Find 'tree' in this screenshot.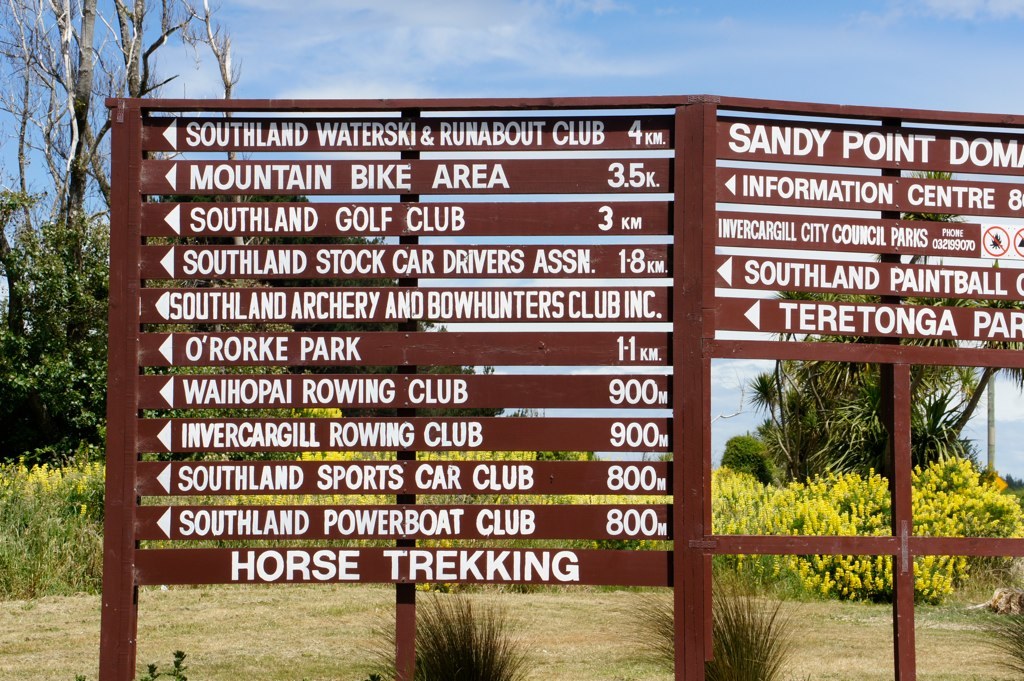
The bounding box for 'tree' is [left=719, top=160, right=977, bottom=476].
